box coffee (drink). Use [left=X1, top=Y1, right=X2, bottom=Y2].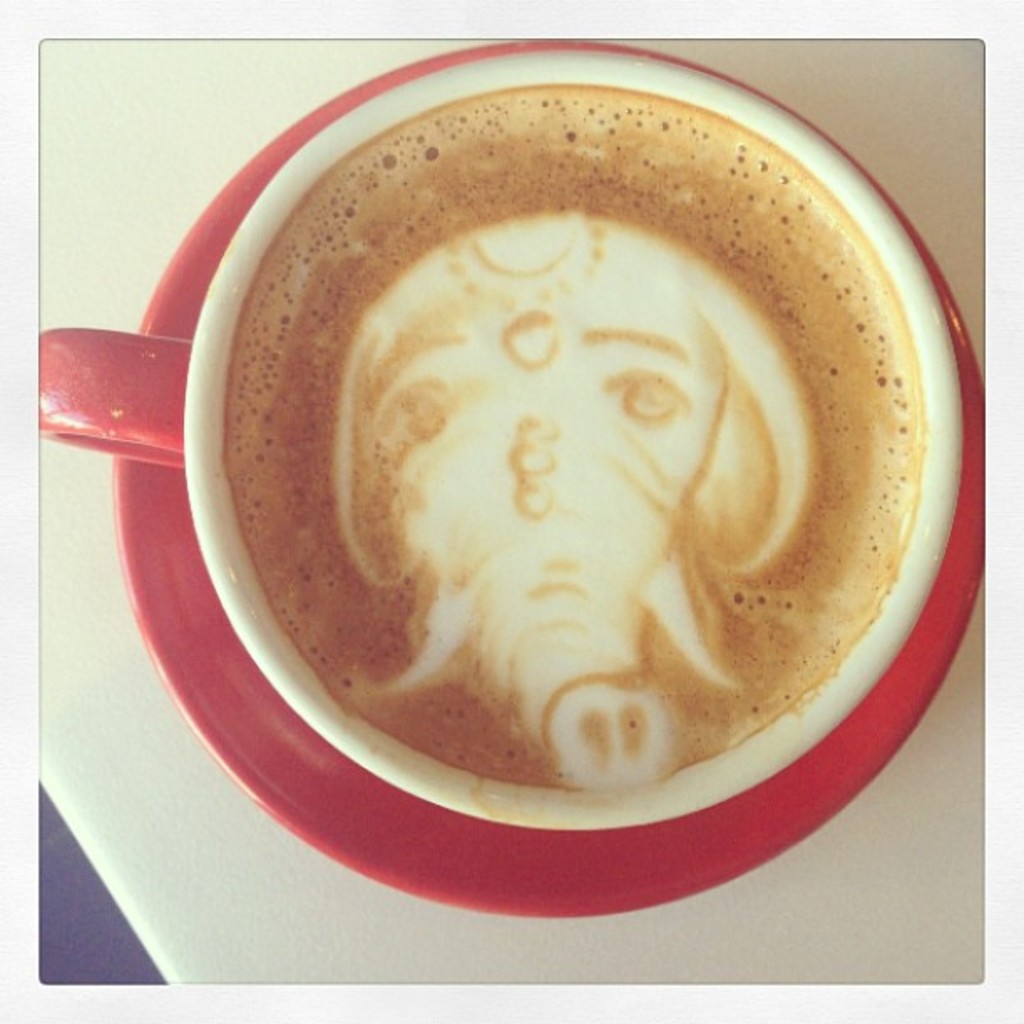
[left=214, top=89, right=925, bottom=801].
